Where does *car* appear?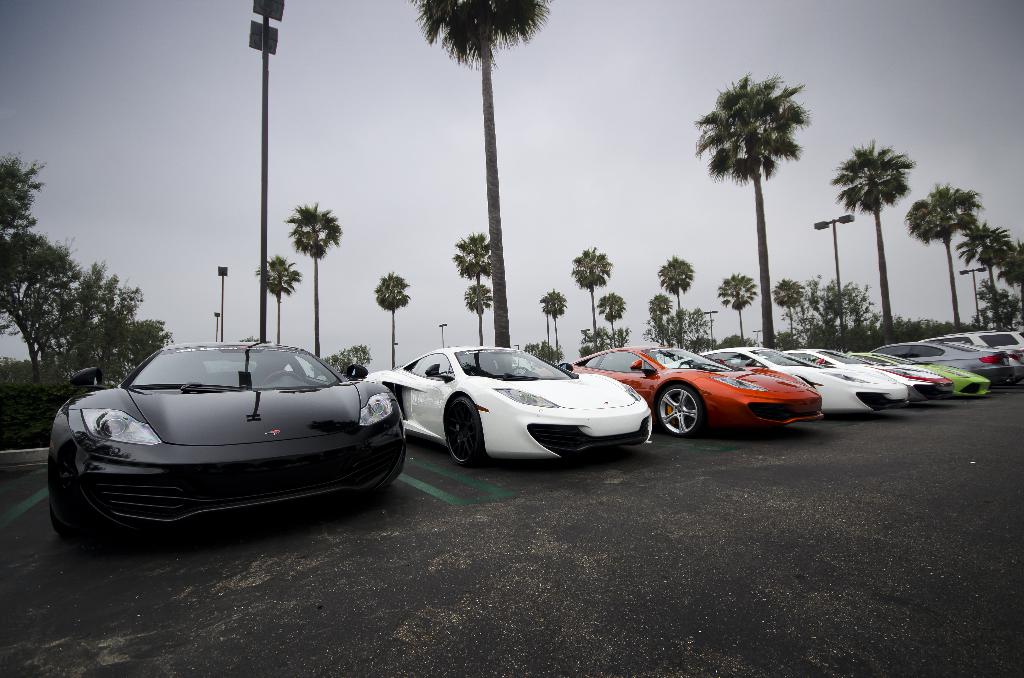
Appears at {"x1": 929, "y1": 333, "x2": 1023, "y2": 373}.
